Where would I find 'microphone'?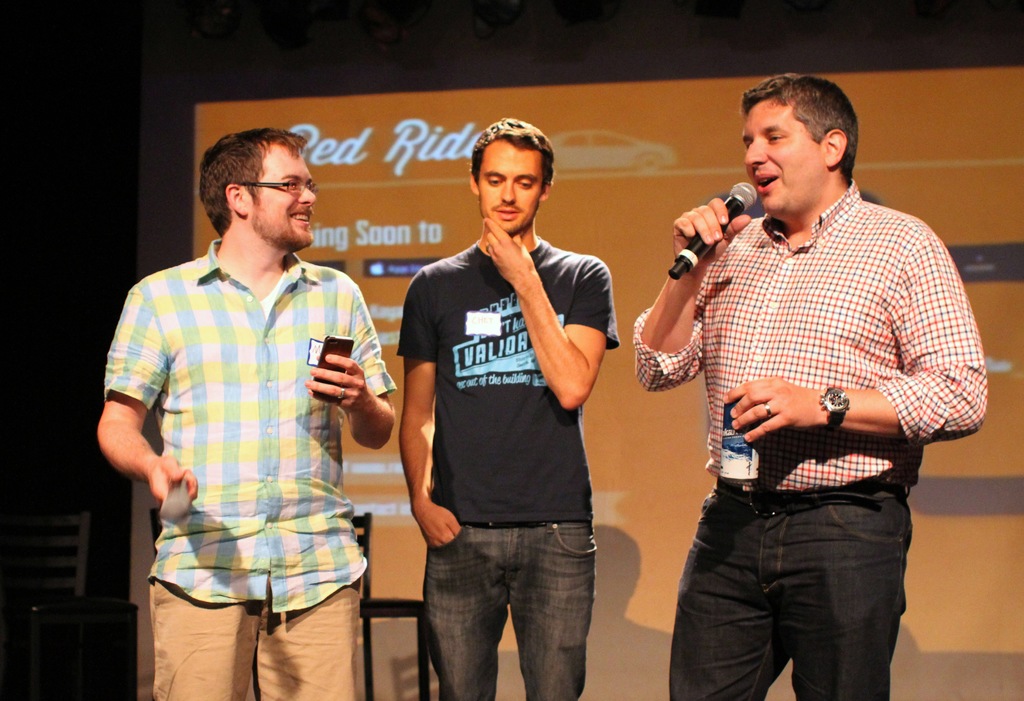
At select_region(666, 182, 755, 283).
